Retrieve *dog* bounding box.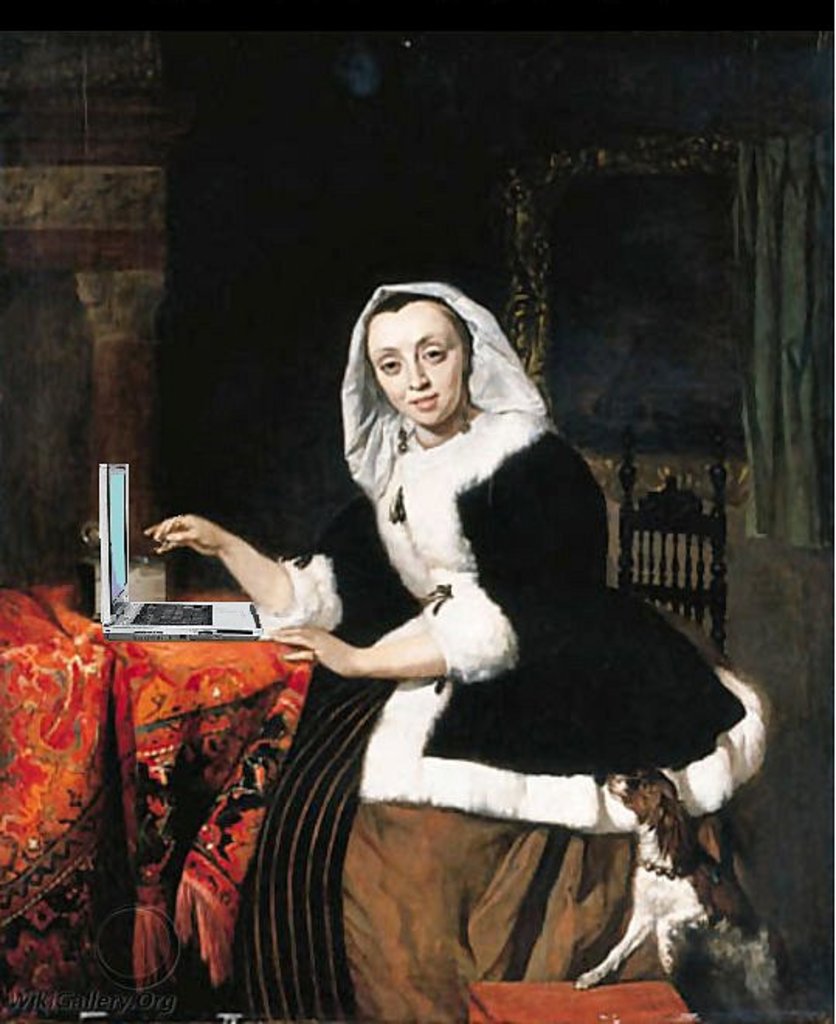
Bounding box: BBox(575, 762, 793, 1022).
